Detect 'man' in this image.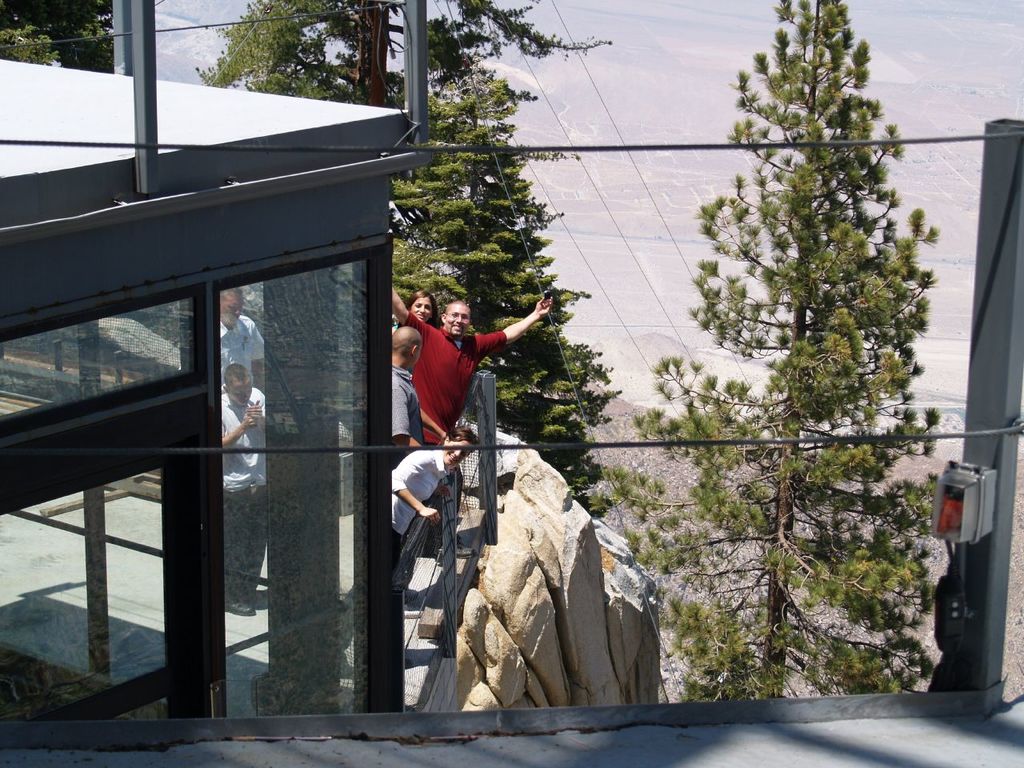
Detection: 224/362/266/614.
